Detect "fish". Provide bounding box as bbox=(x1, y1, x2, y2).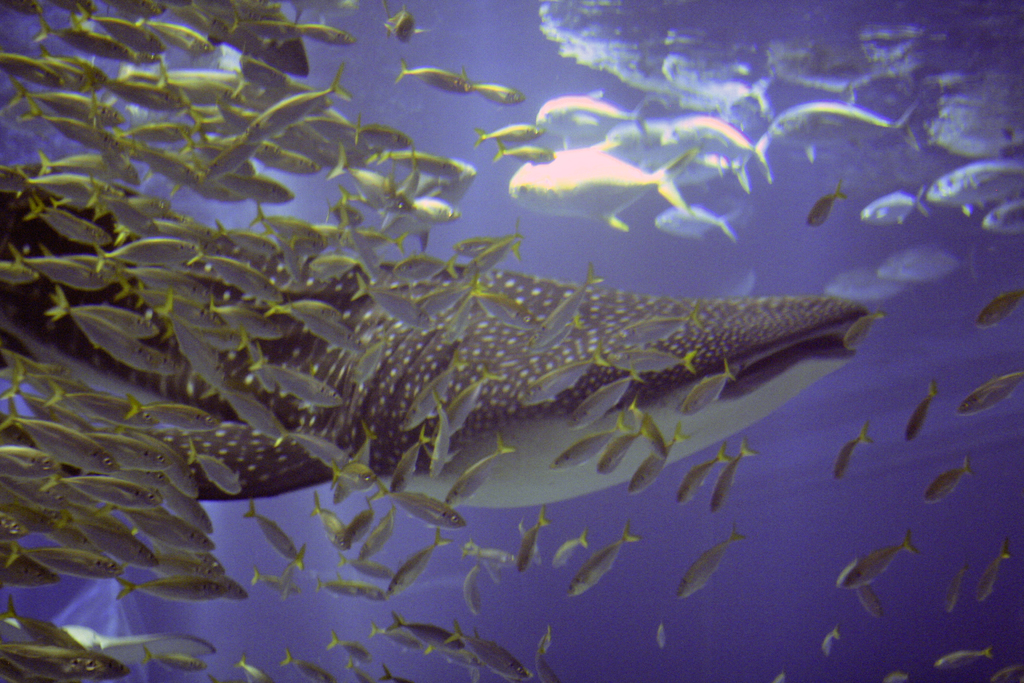
bbox=(664, 47, 767, 129).
